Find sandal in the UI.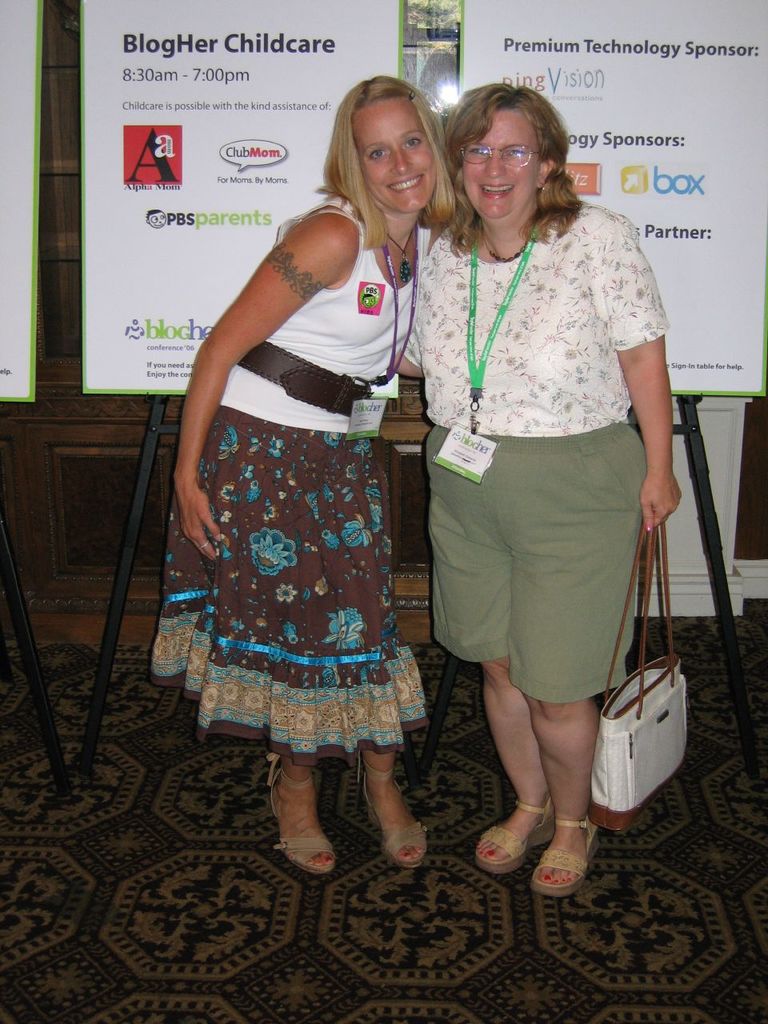
UI element at 534 807 605 897.
